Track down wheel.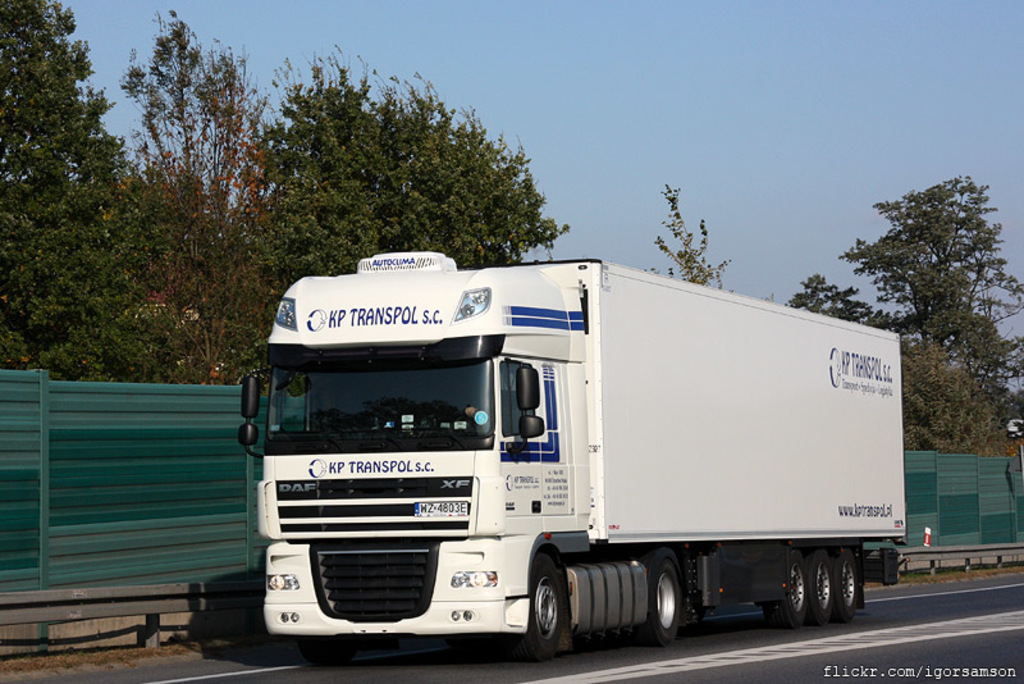
Tracked to 804 547 836 629.
